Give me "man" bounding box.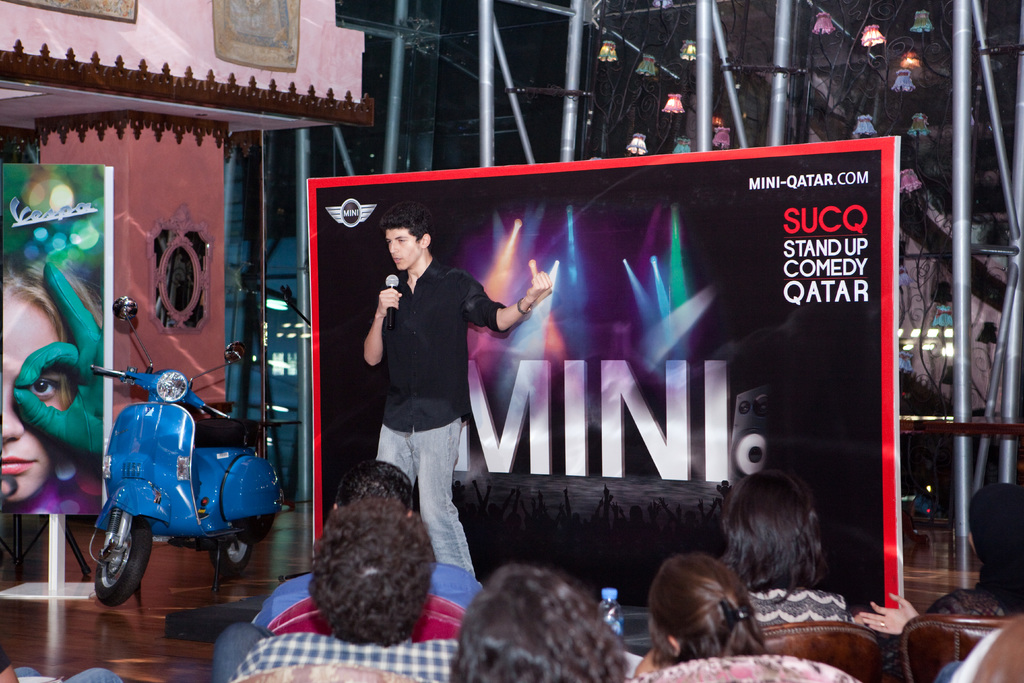
(0, 646, 121, 682).
